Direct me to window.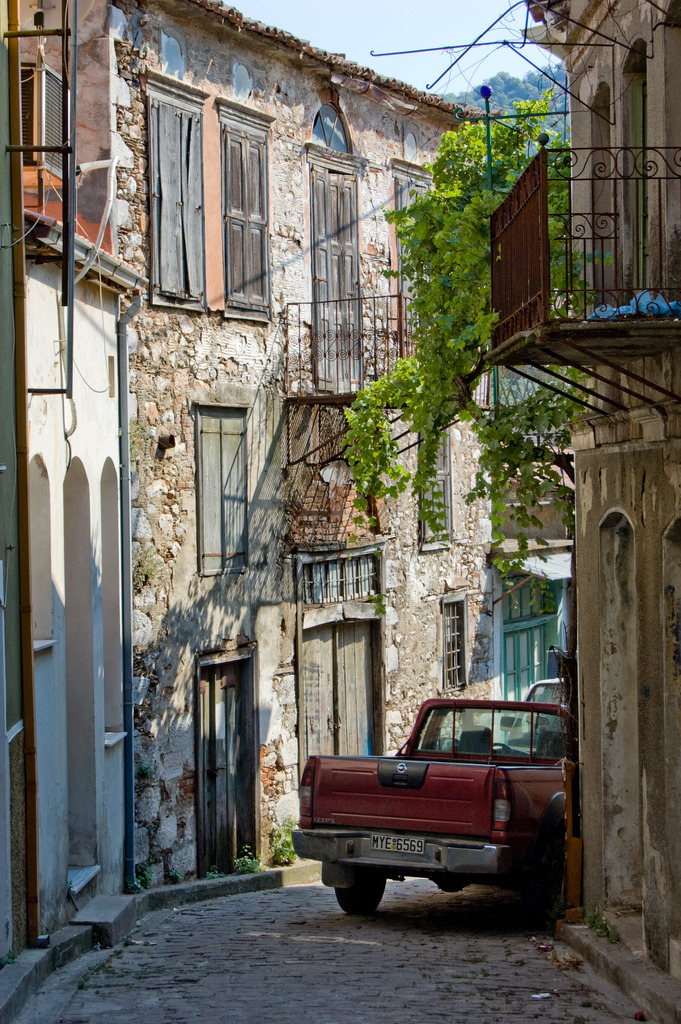
Direction: detection(418, 420, 452, 551).
